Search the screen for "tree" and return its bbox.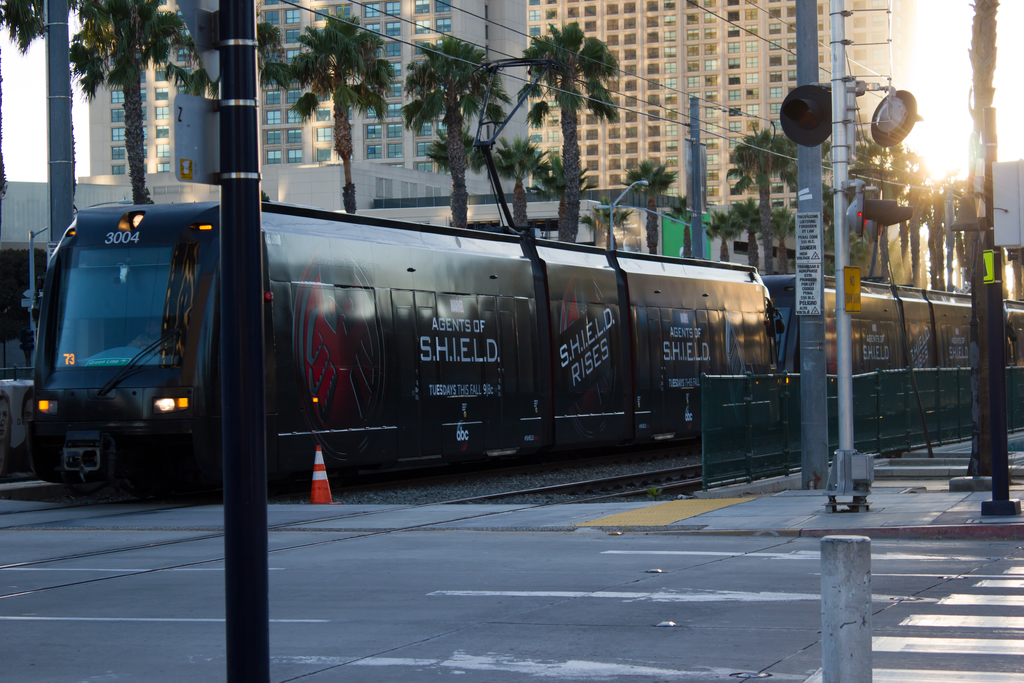
Found: crop(692, 207, 744, 268).
